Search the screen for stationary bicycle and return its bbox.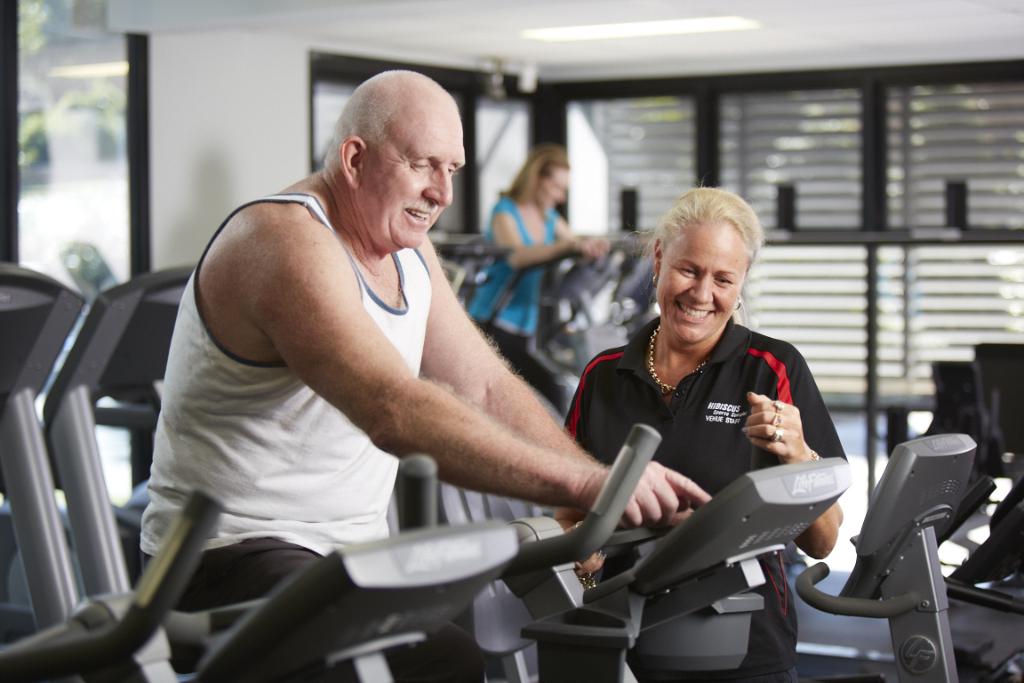
Found: select_region(638, 421, 999, 682).
